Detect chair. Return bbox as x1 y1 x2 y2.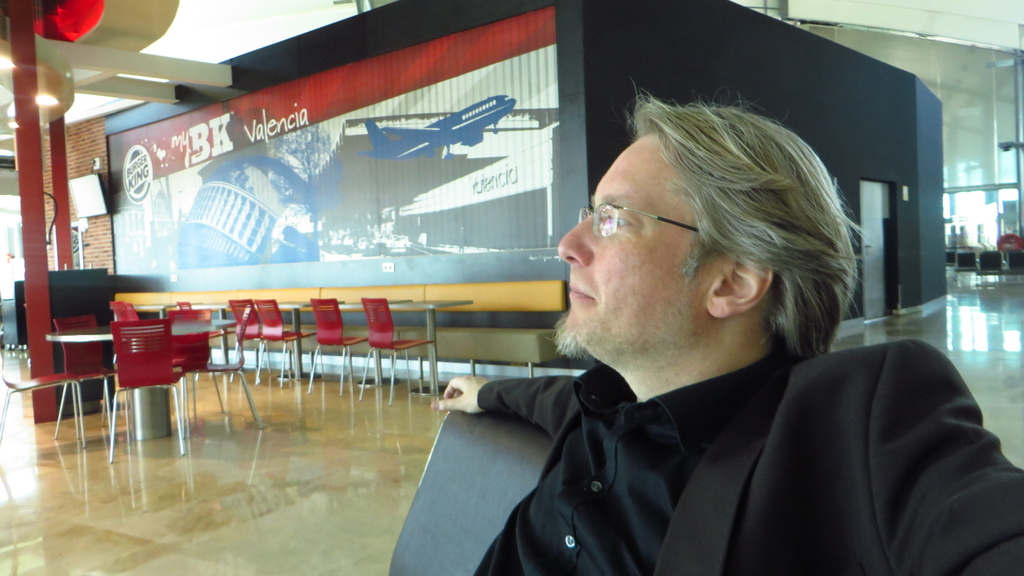
957 249 978 285.
